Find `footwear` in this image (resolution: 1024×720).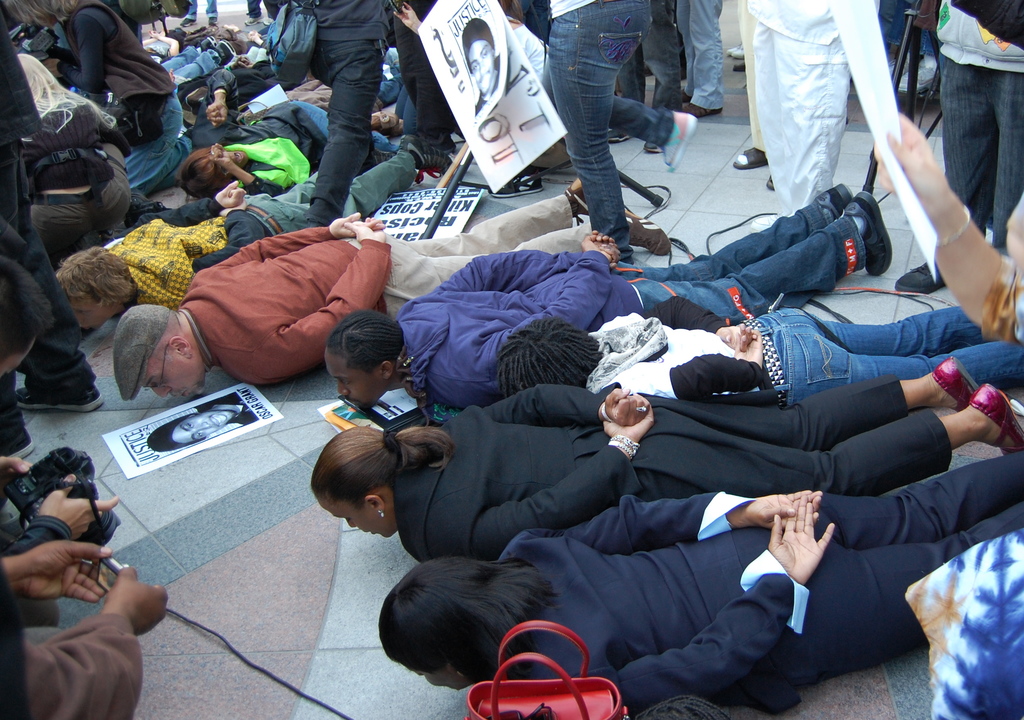
x1=564, y1=173, x2=596, y2=219.
